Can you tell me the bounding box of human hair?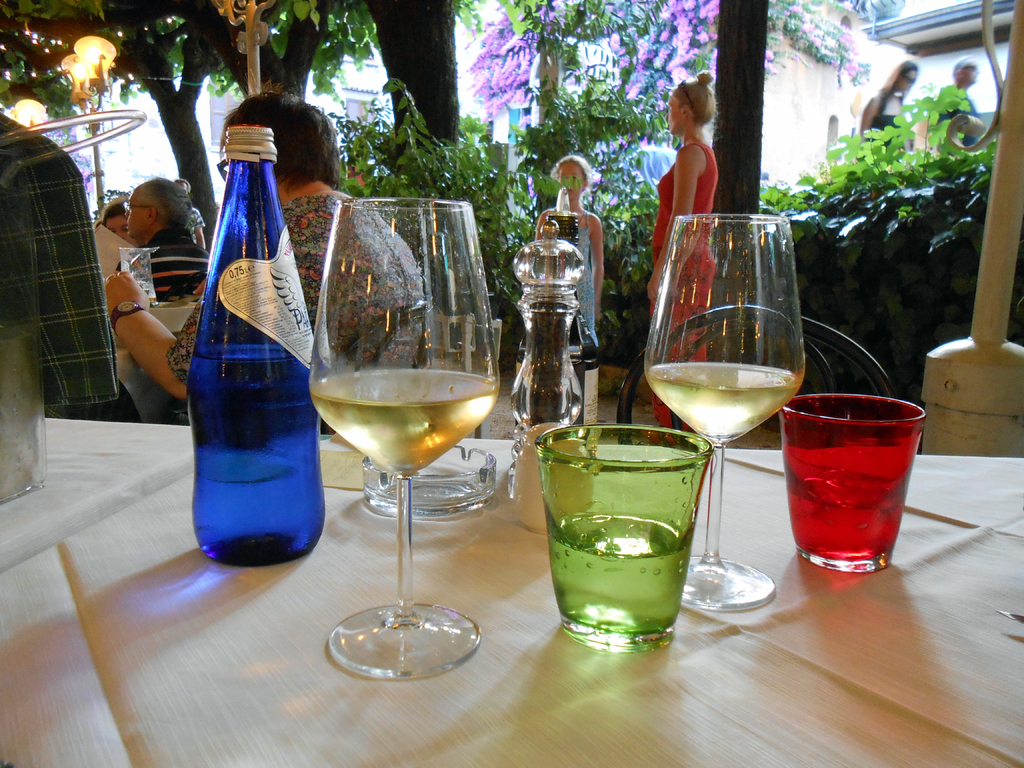
137 177 195 236.
